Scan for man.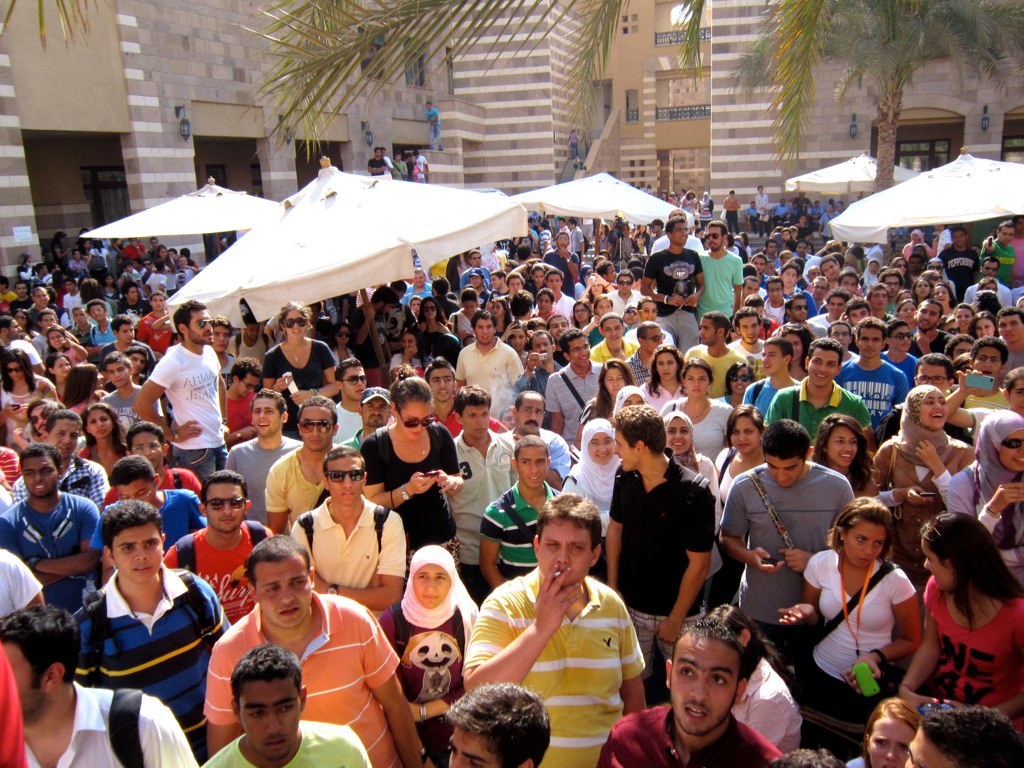
Scan result: (x1=89, y1=299, x2=111, y2=348).
